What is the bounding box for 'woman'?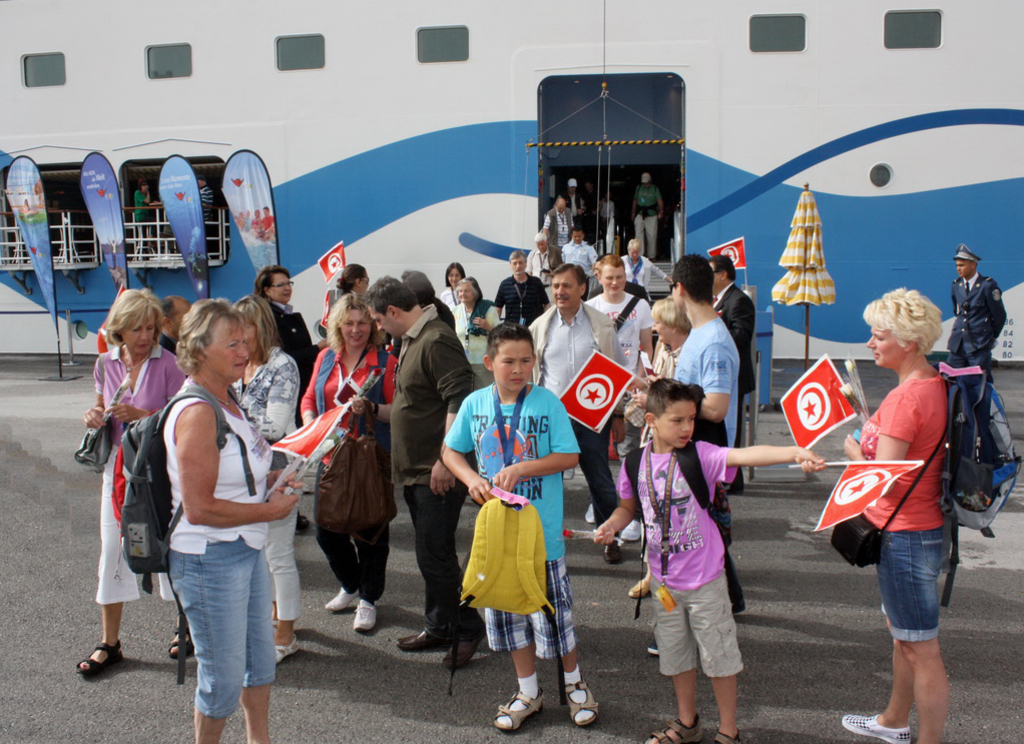
80/289/188/675.
